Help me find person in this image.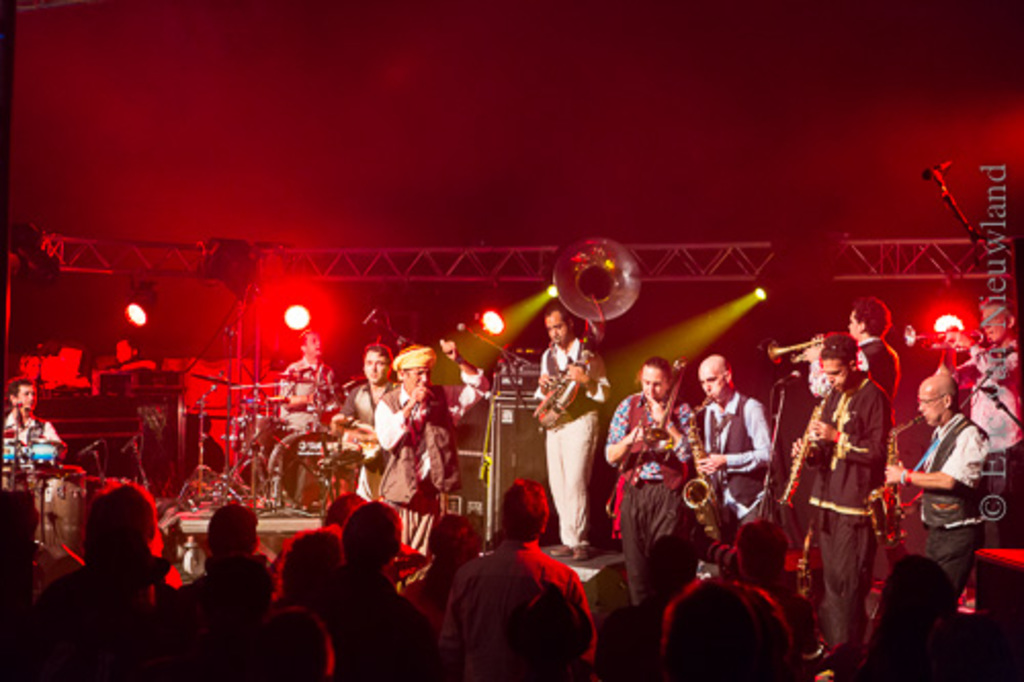
Found it: x1=694, y1=354, x2=774, y2=584.
